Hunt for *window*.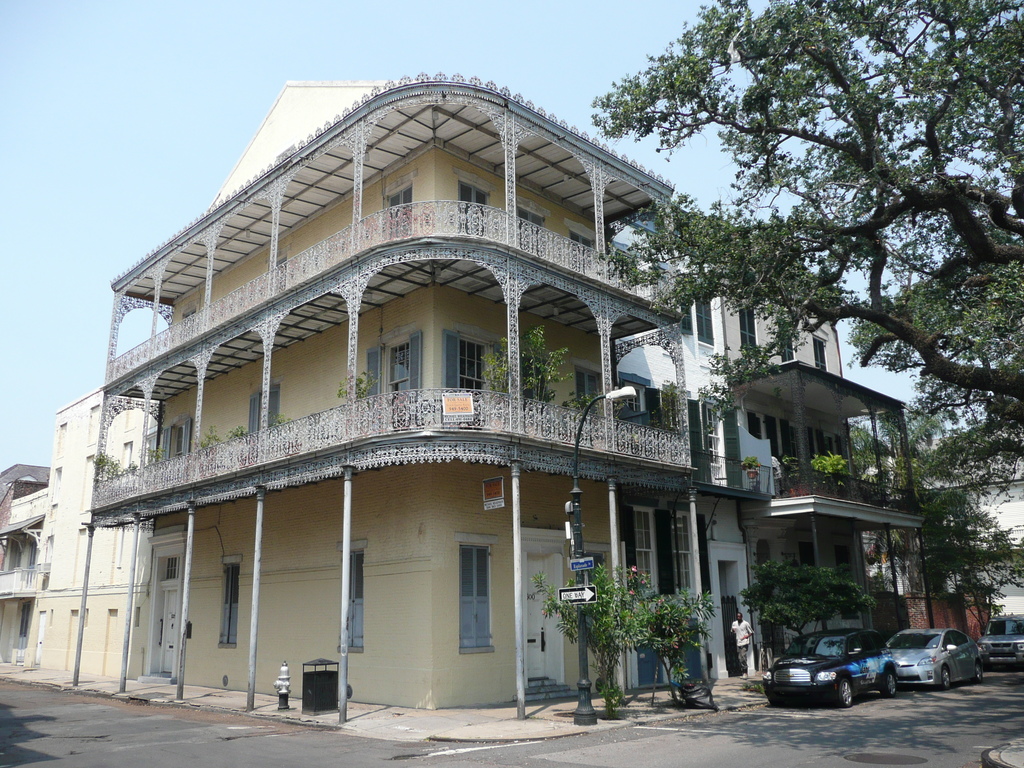
Hunted down at <box>622,384,647,421</box>.
